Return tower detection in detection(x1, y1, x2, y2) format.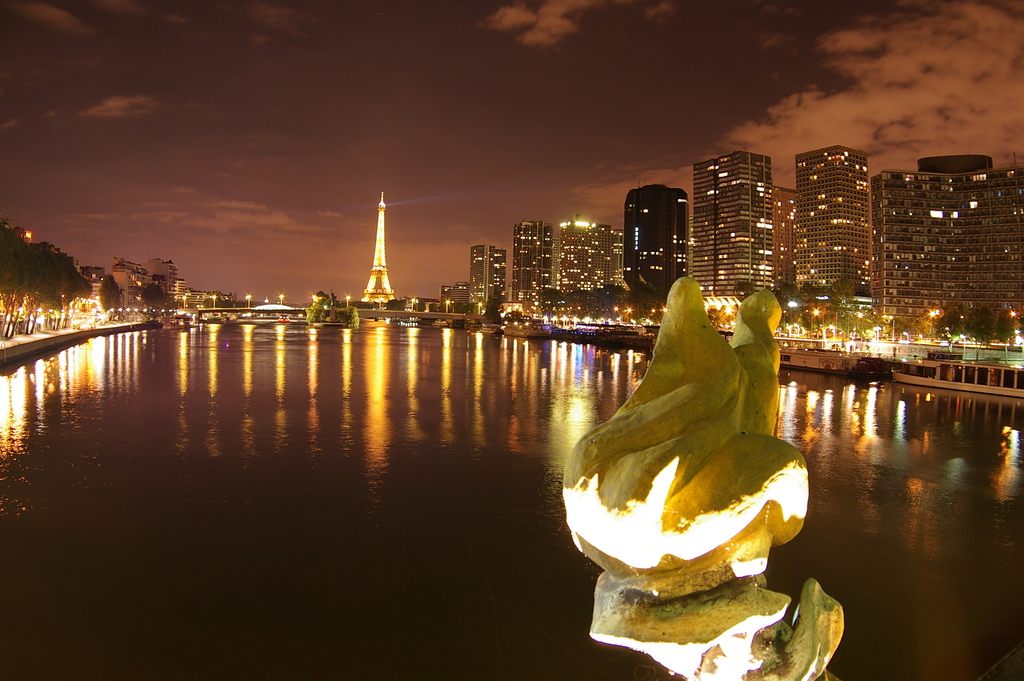
detection(694, 154, 769, 295).
